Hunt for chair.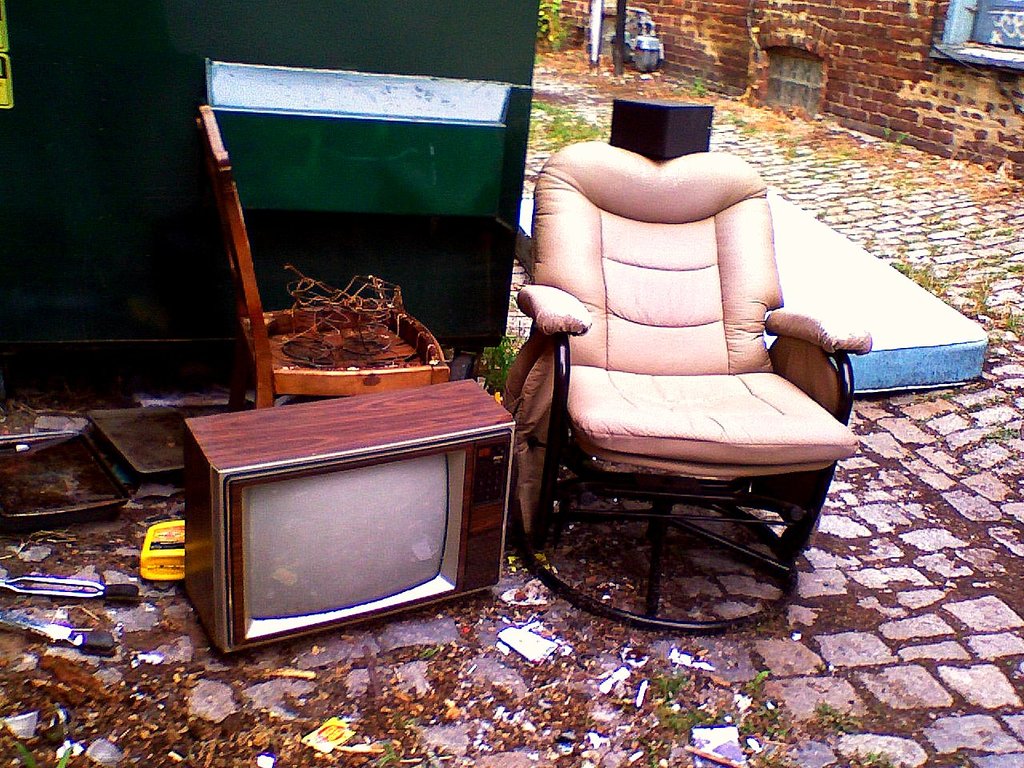
Hunted down at x1=201, y1=105, x2=455, y2=413.
